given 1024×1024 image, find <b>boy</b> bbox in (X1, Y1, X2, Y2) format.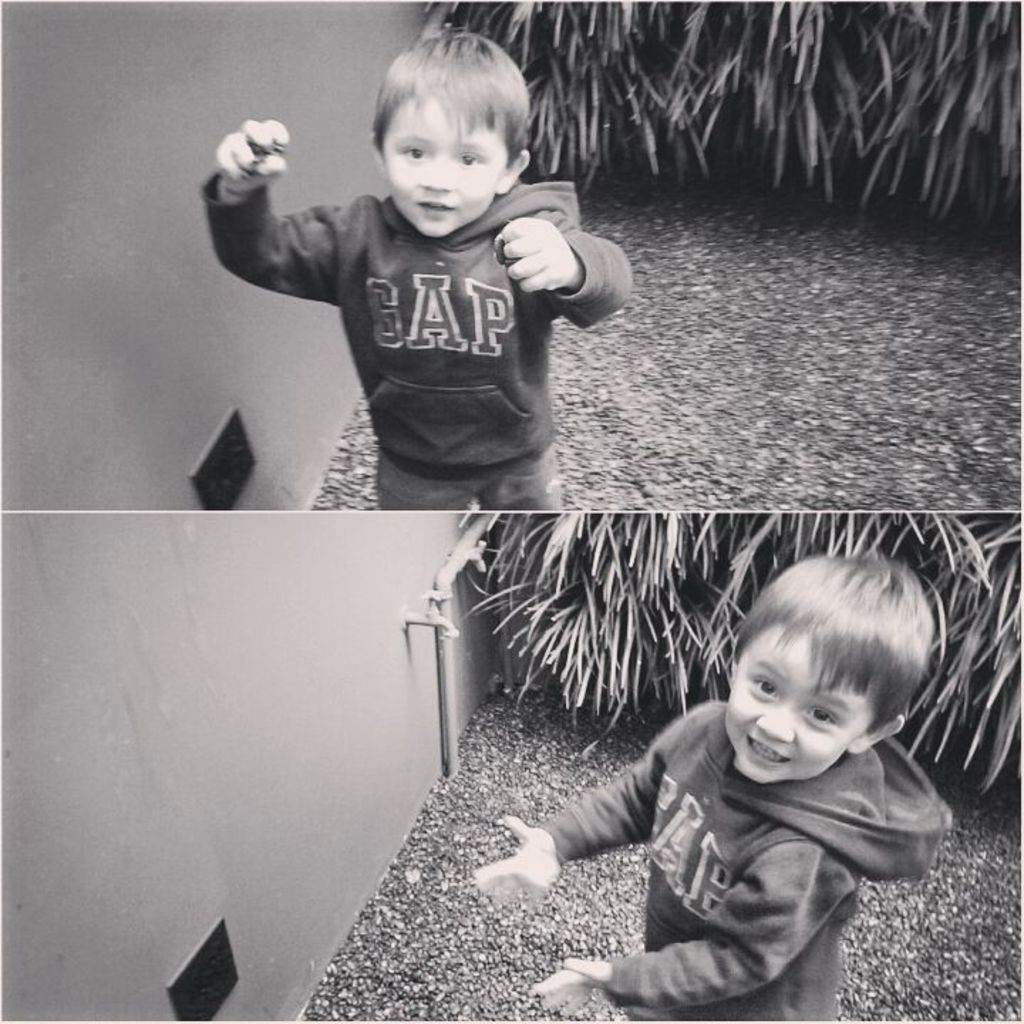
(478, 565, 943, 1023).
